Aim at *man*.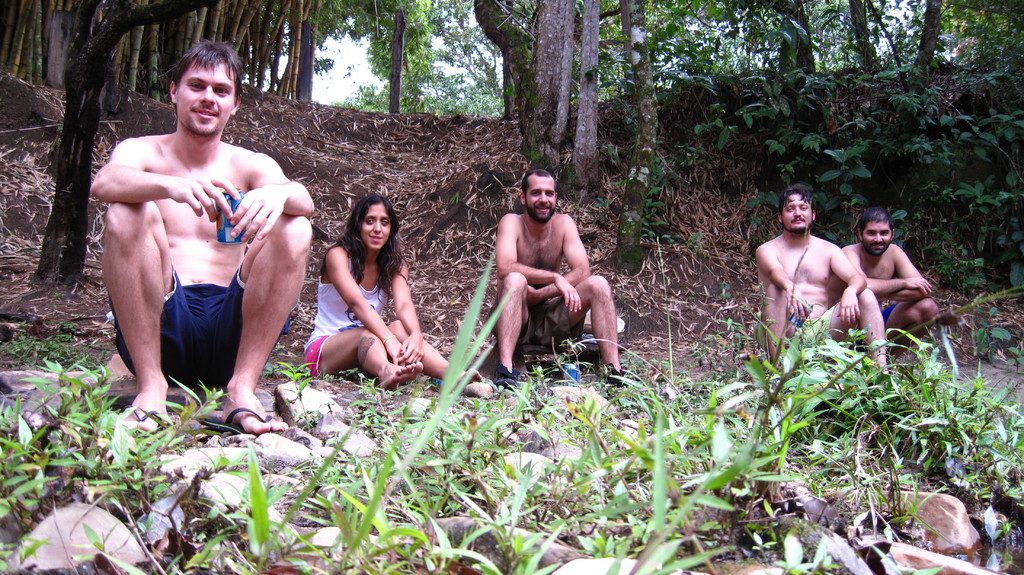
Aimed at select_region(90, 36, 307, 426).
